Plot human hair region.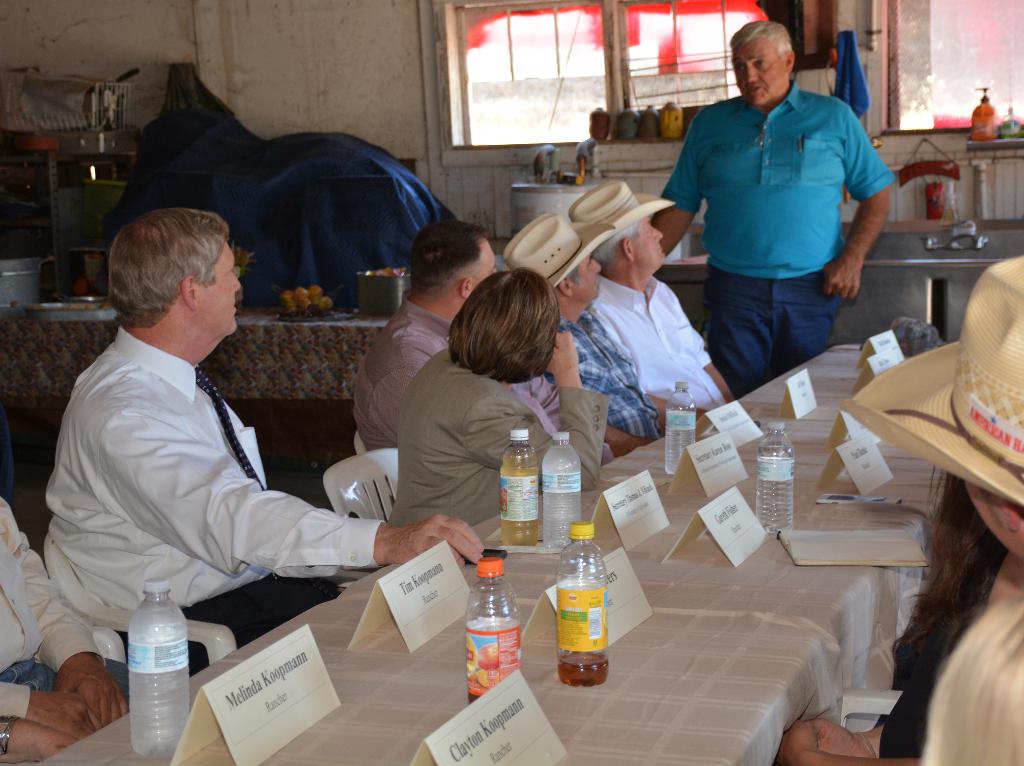
Plotted at region(890, 473, 1010, 668).
